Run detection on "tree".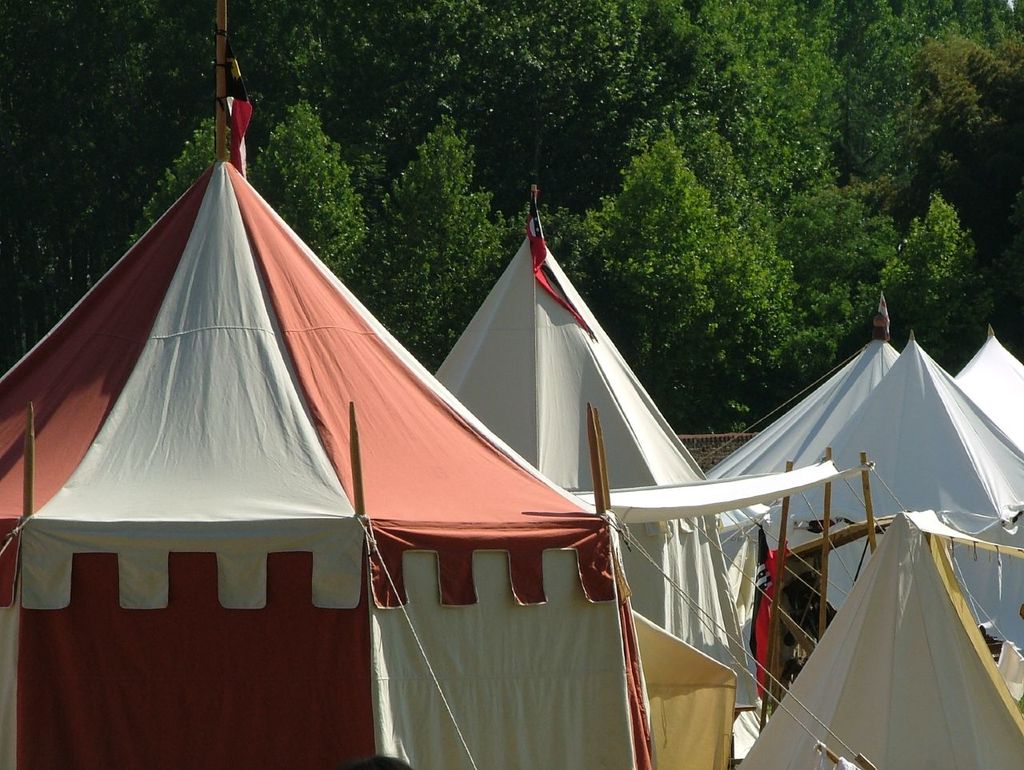
Result: box=[130, 110, 239, 251].
